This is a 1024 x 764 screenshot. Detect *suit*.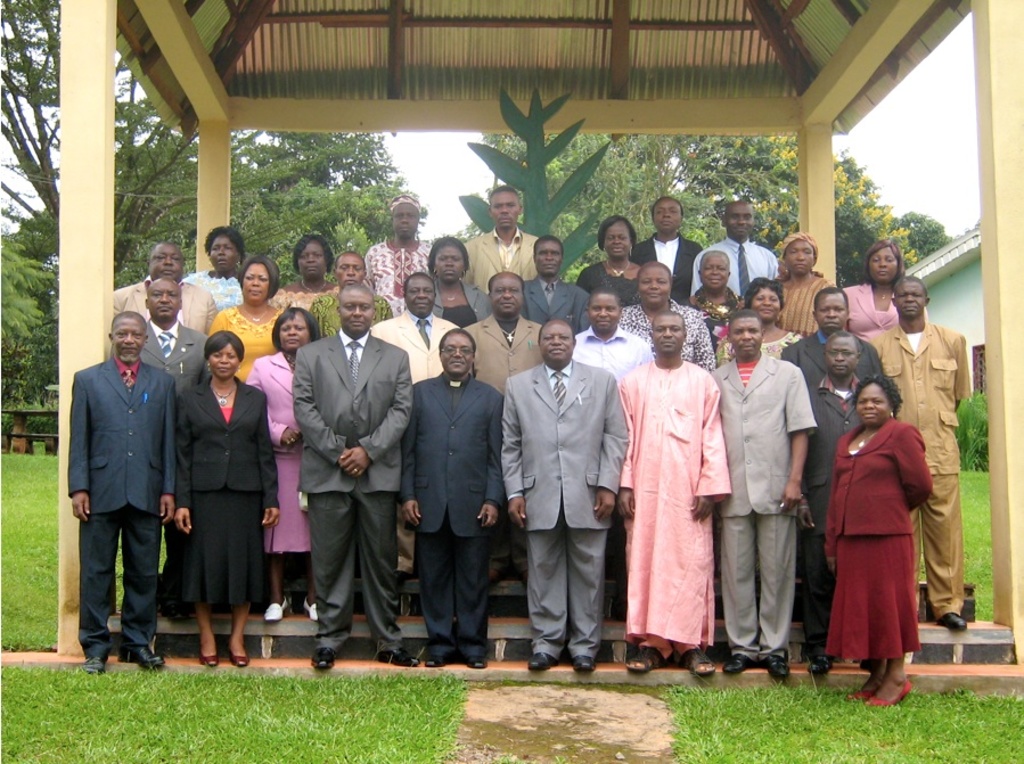
bbox(175, 376, 280, 510).
